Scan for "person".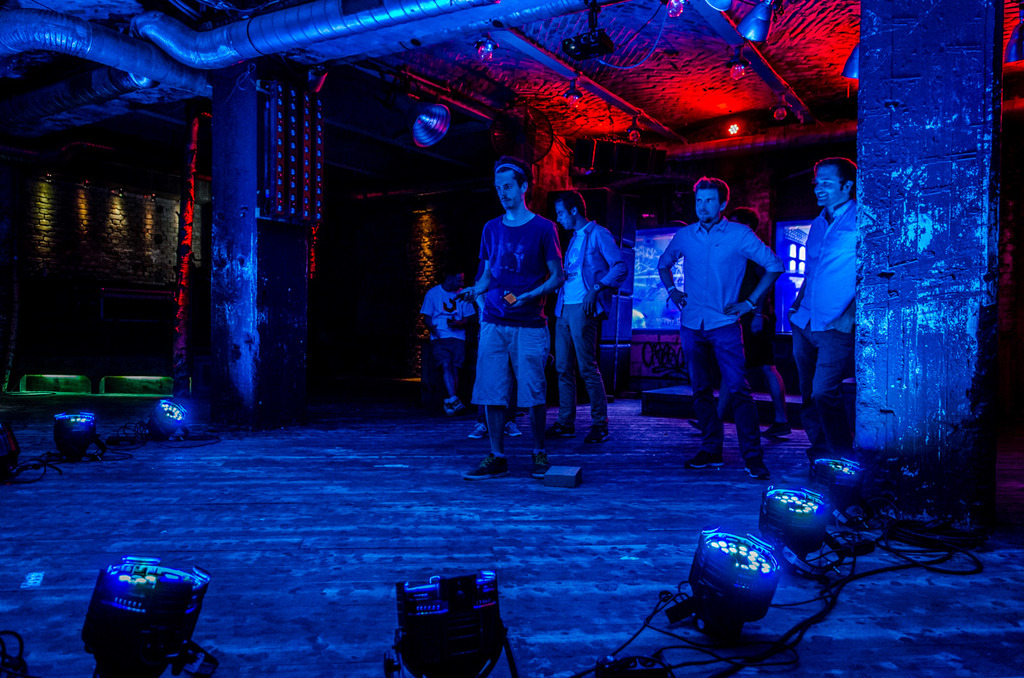
Scan result: select_region(545, 186, 624, 442).
